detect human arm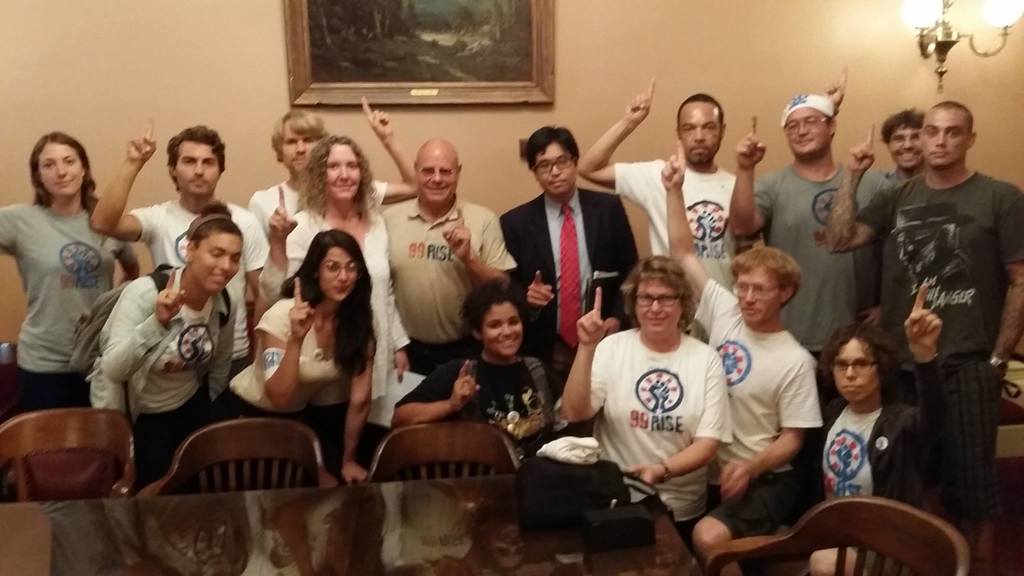
725/111/772/239
